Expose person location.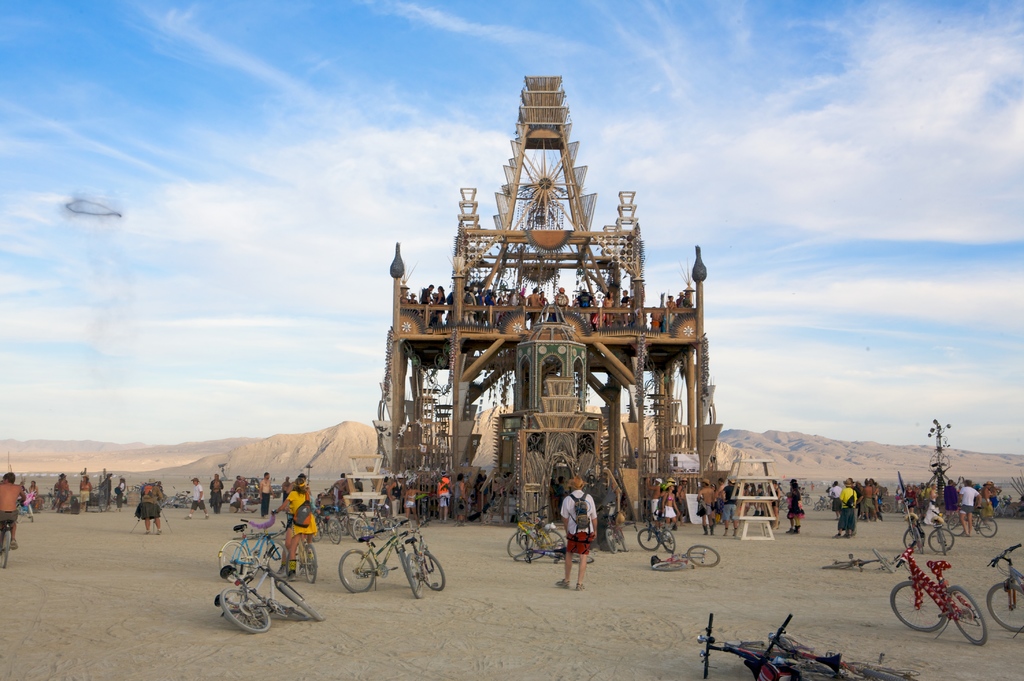
Exposed at left=649, top=303, right=665, bottom=331.
